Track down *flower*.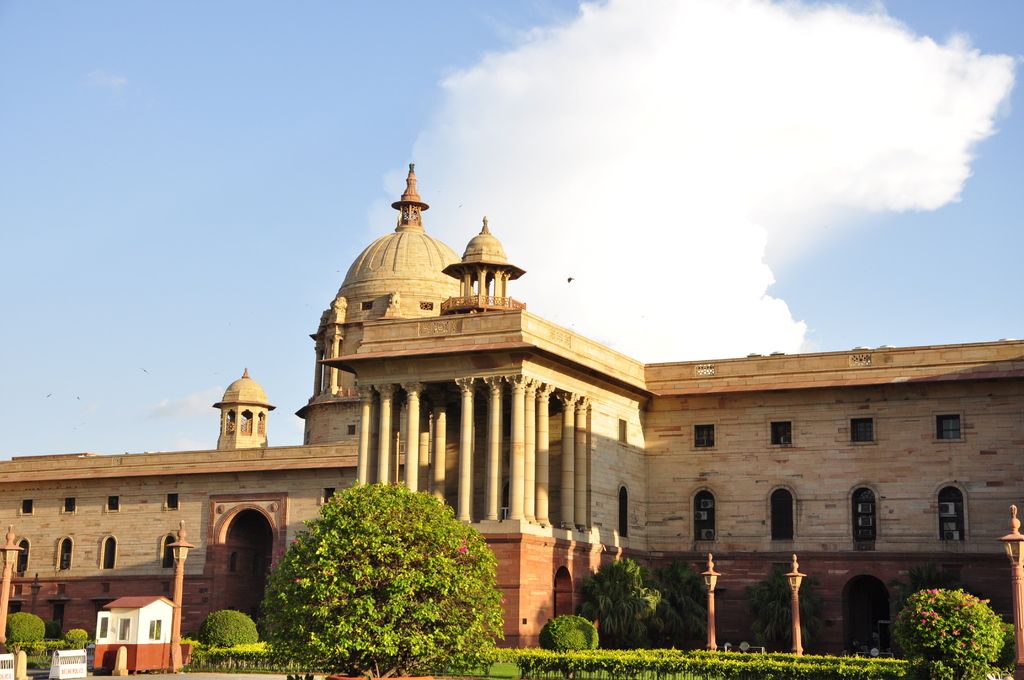
Tracked to box(328, 571, 333, 576).
